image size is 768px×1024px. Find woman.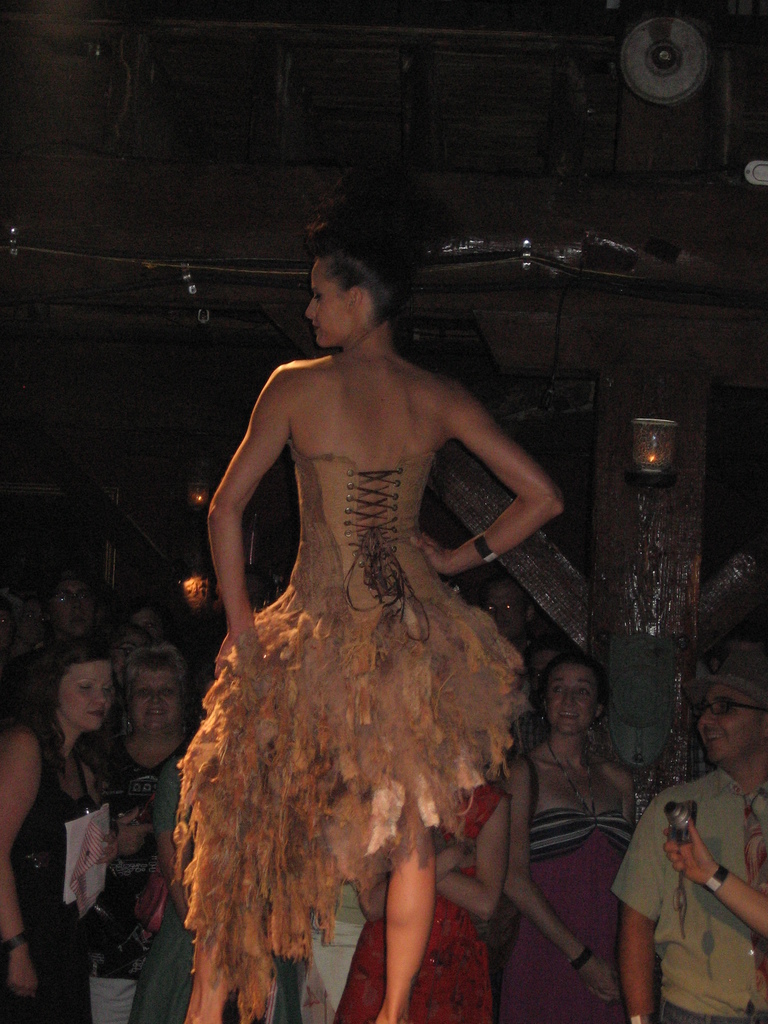
x1=0 y1=643 x2=114 y2=1023.
